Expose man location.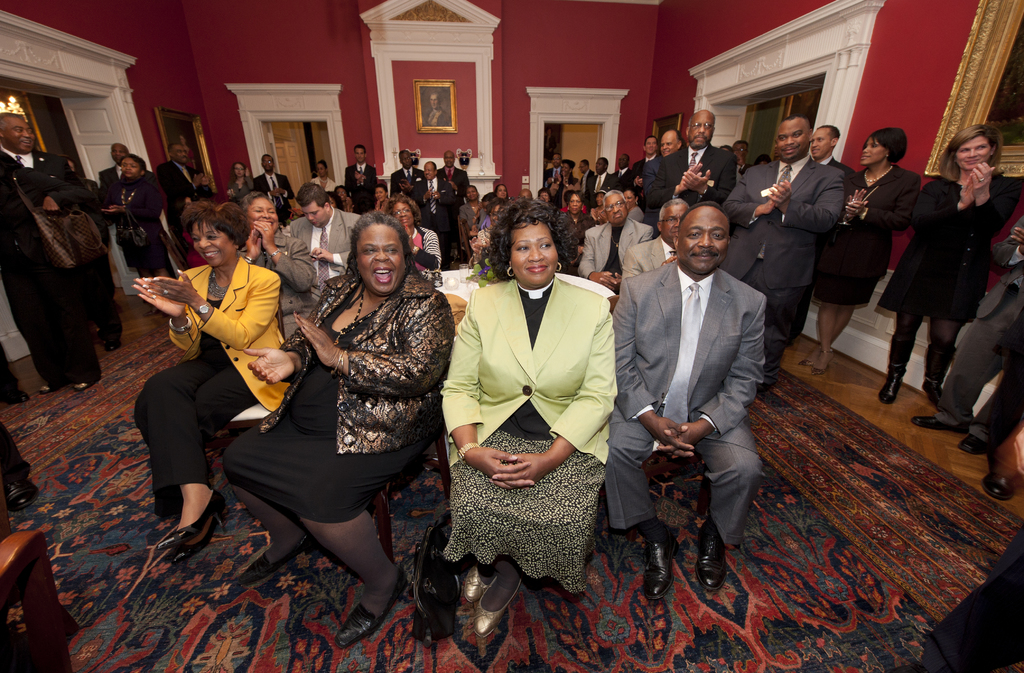
Exposed at (x1=578, y1=156, x2=602, y2=183).
